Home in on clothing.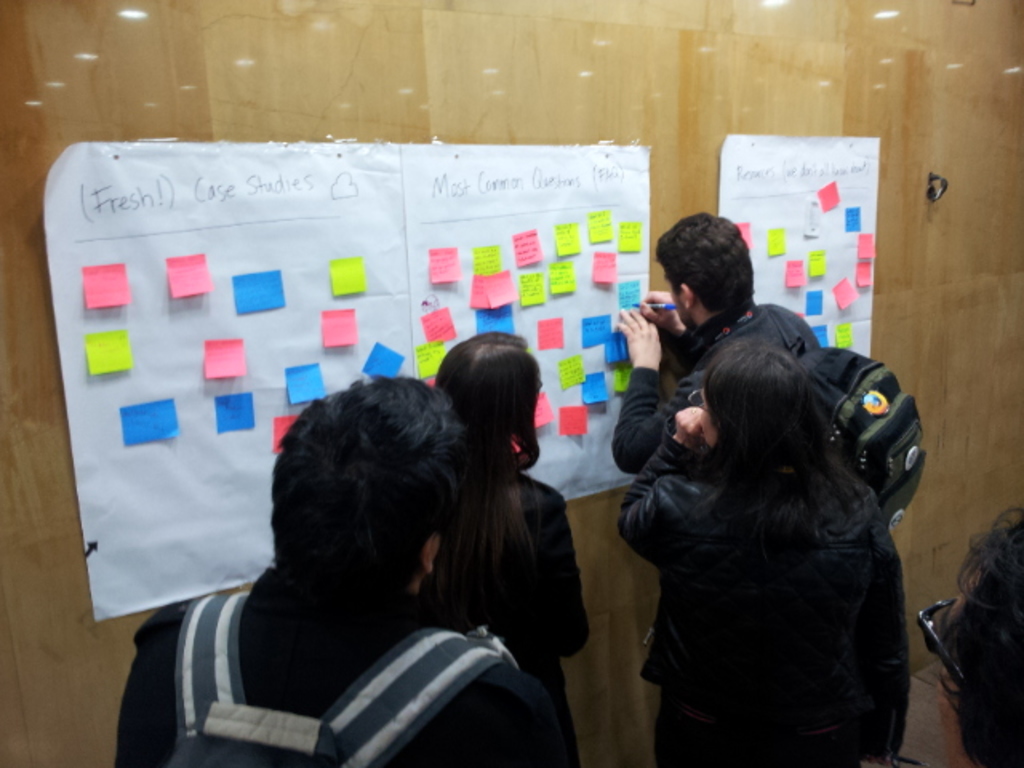
Homed in at {"x1": 418, "y1": 470, "x2": 590, "y2": 766}.
